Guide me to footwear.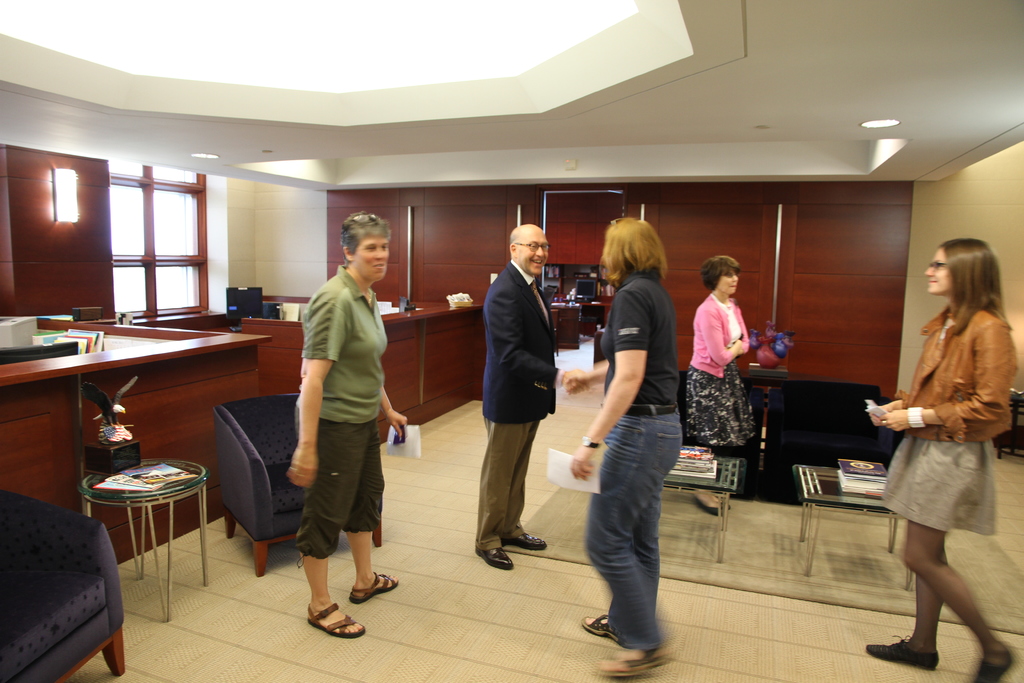
Guidance: select_region(513, 529, 545, 551).
